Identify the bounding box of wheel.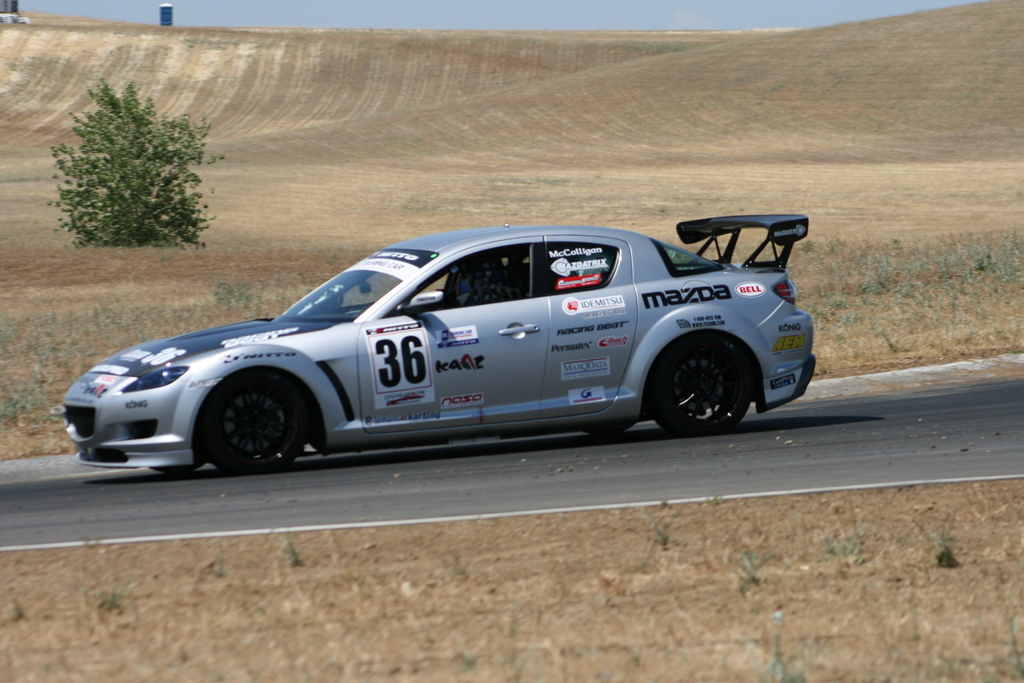
l=188, t=376, r=304, b=457.
